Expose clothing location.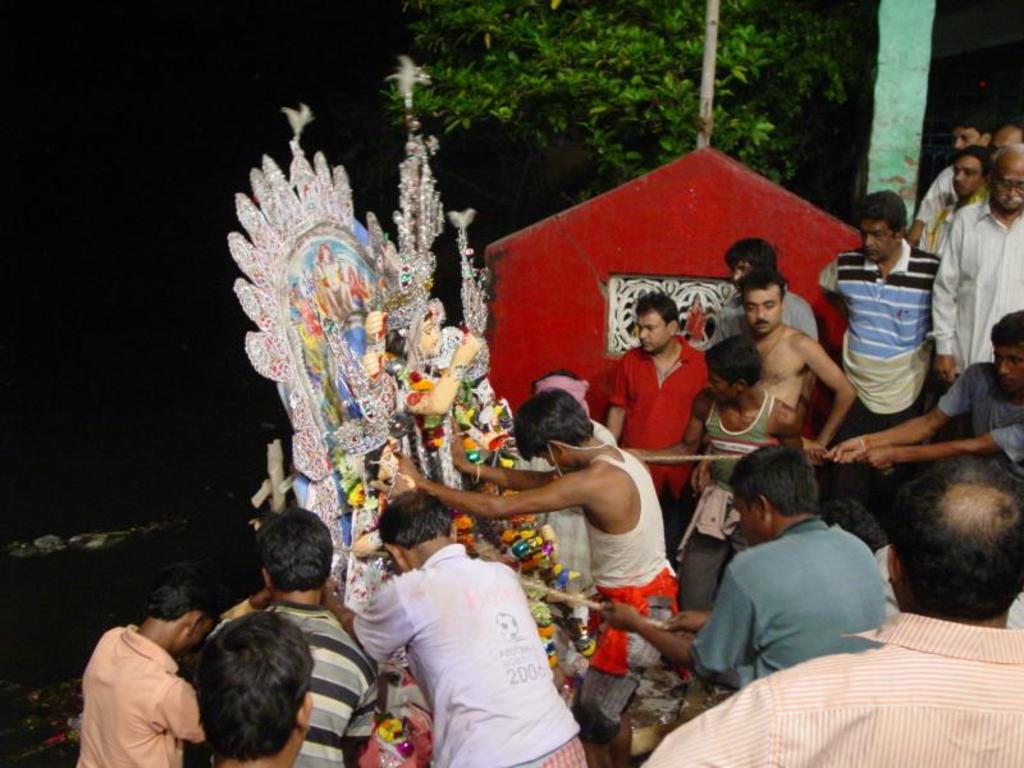
Exposed at bbox=(928, 125, 1019, 403).
